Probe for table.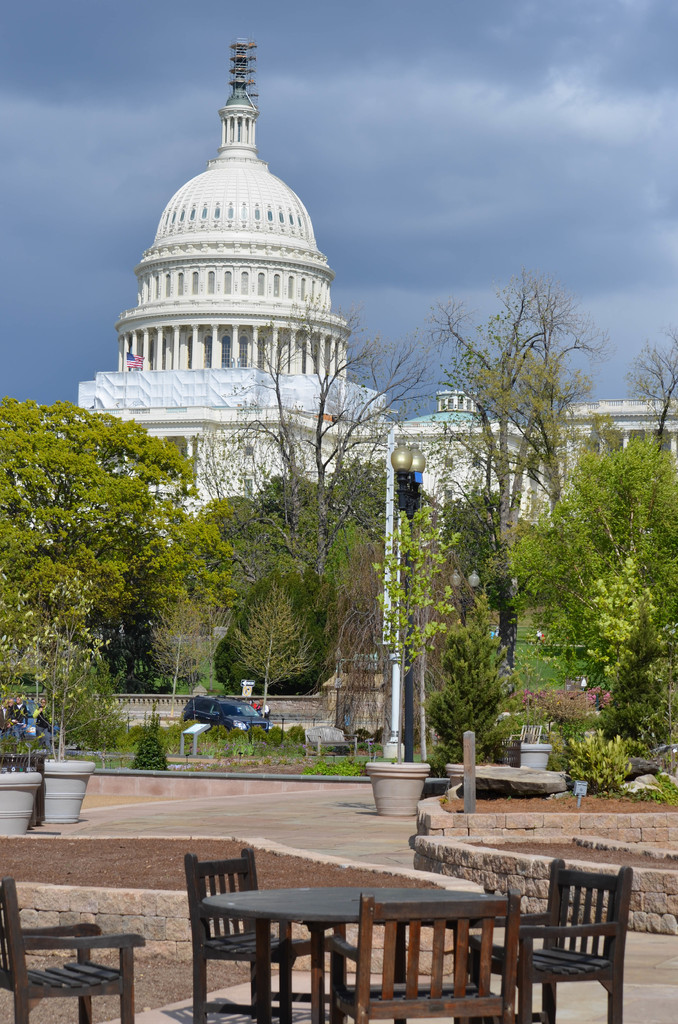
Probe result: 186 880 540 1007.
